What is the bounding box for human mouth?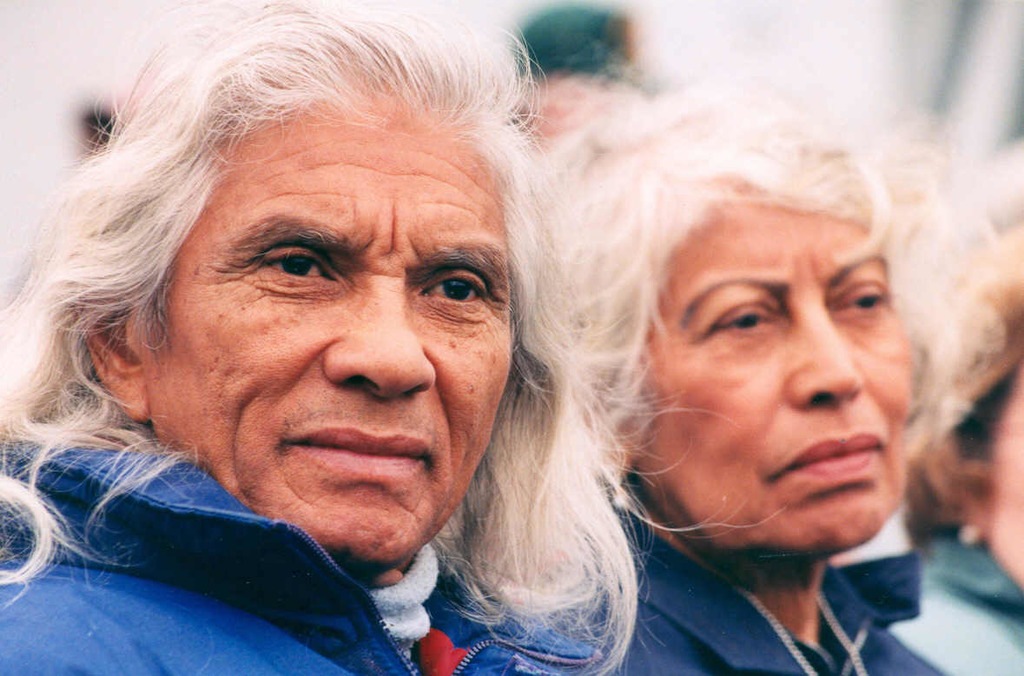
bbox=[281, 427, 434, 481].
